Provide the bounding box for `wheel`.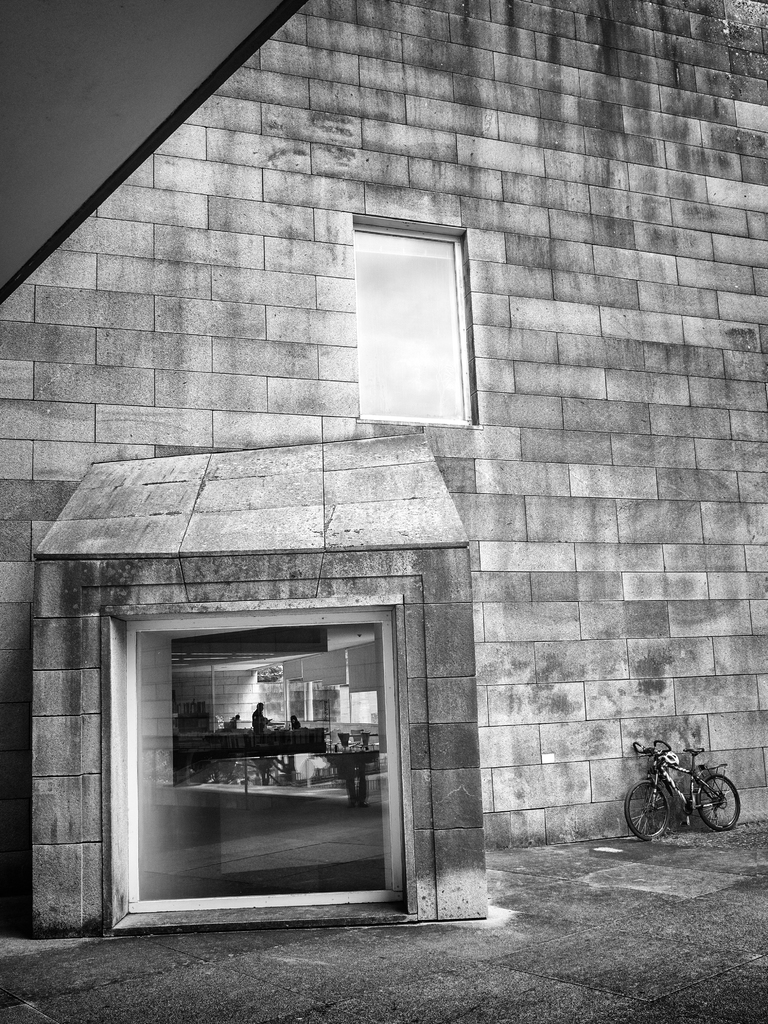
x1=700, y1=776, x2=739, y2=833.
